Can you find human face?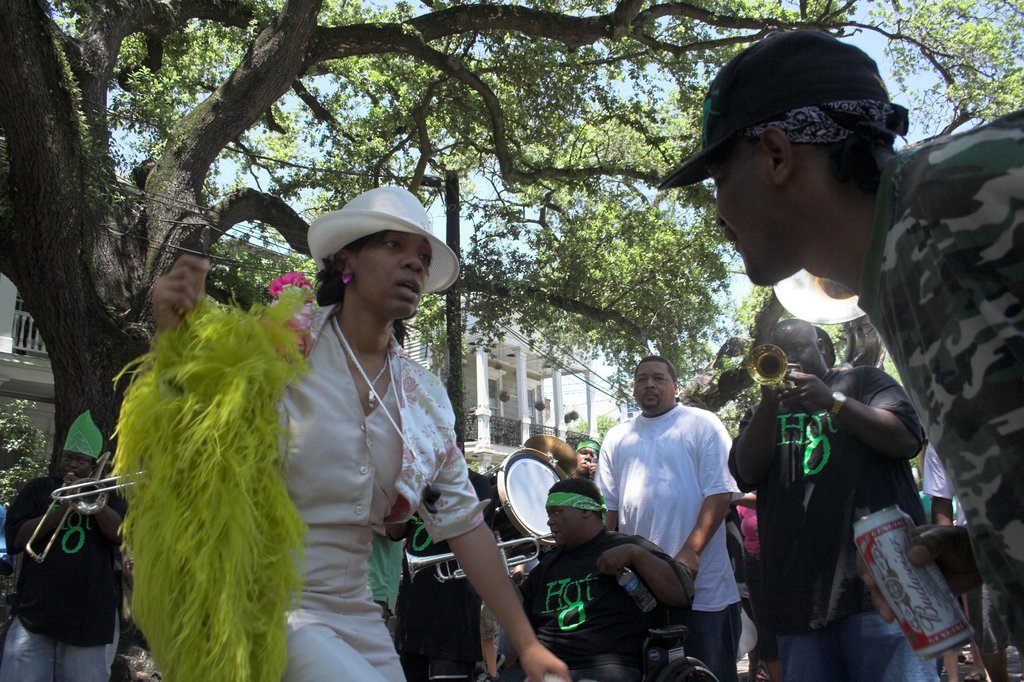
Yes, bounding box: (697, 144, 778, 286).
